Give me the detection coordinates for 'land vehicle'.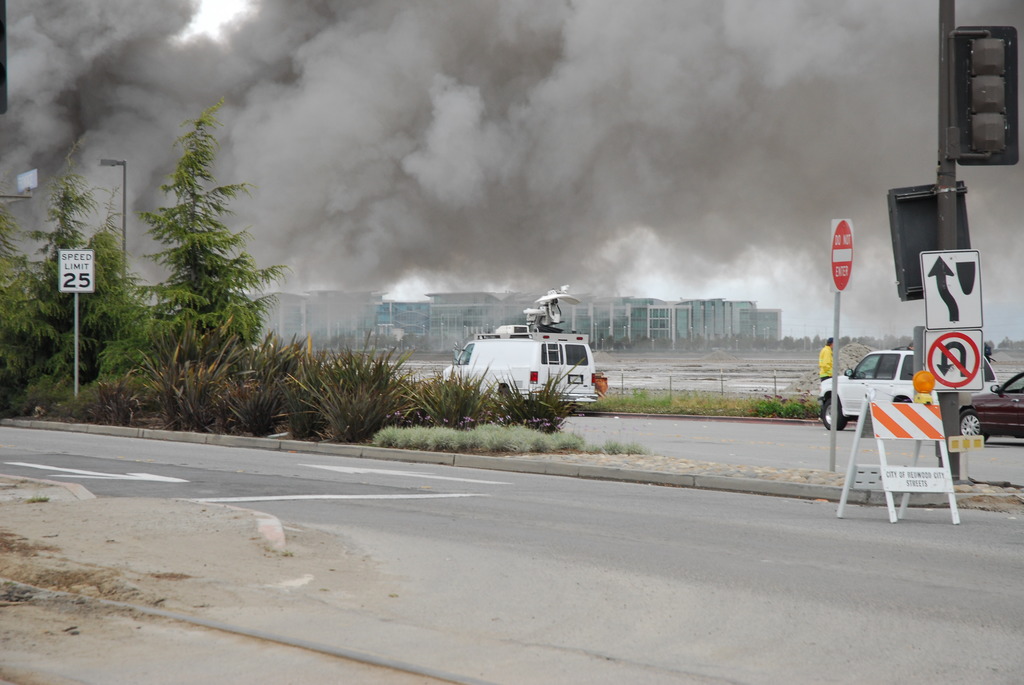
locate(961, 367, 1023, 439).
